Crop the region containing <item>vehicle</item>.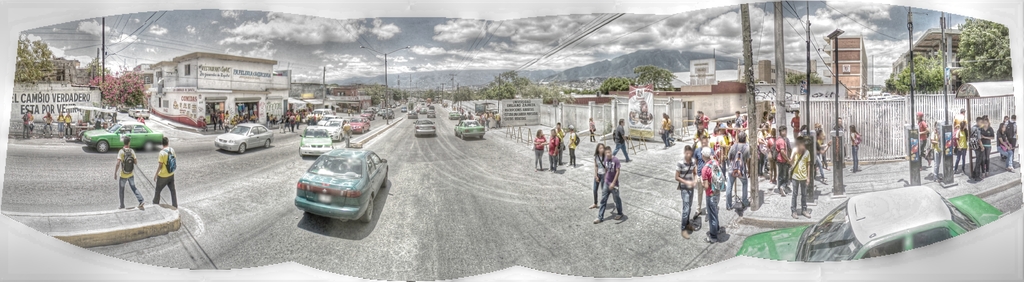
Crop region: rect(408, 109, 417, 119).
